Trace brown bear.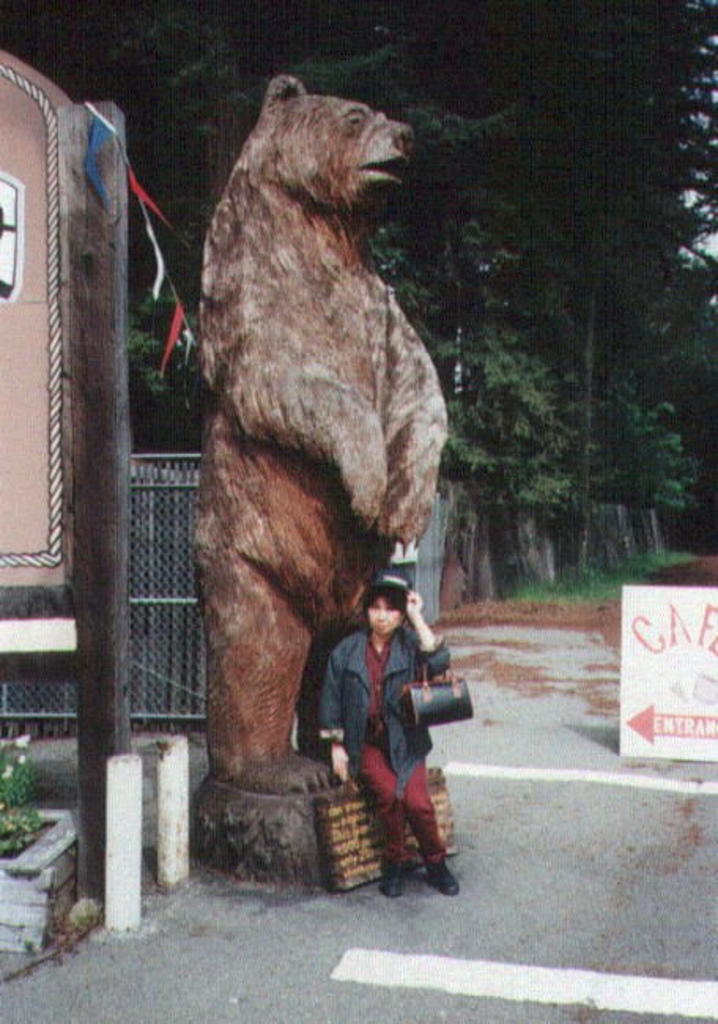
Traced to box(187, 68, 446, 788).
